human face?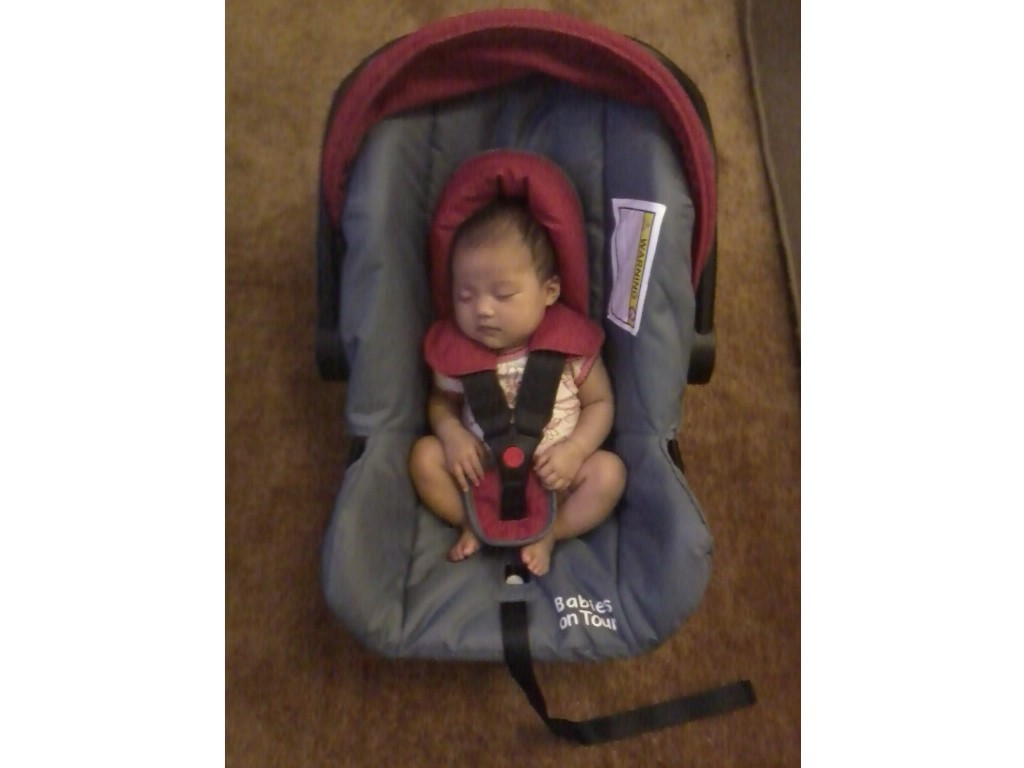
bbox(450, 238, 538, 352)
